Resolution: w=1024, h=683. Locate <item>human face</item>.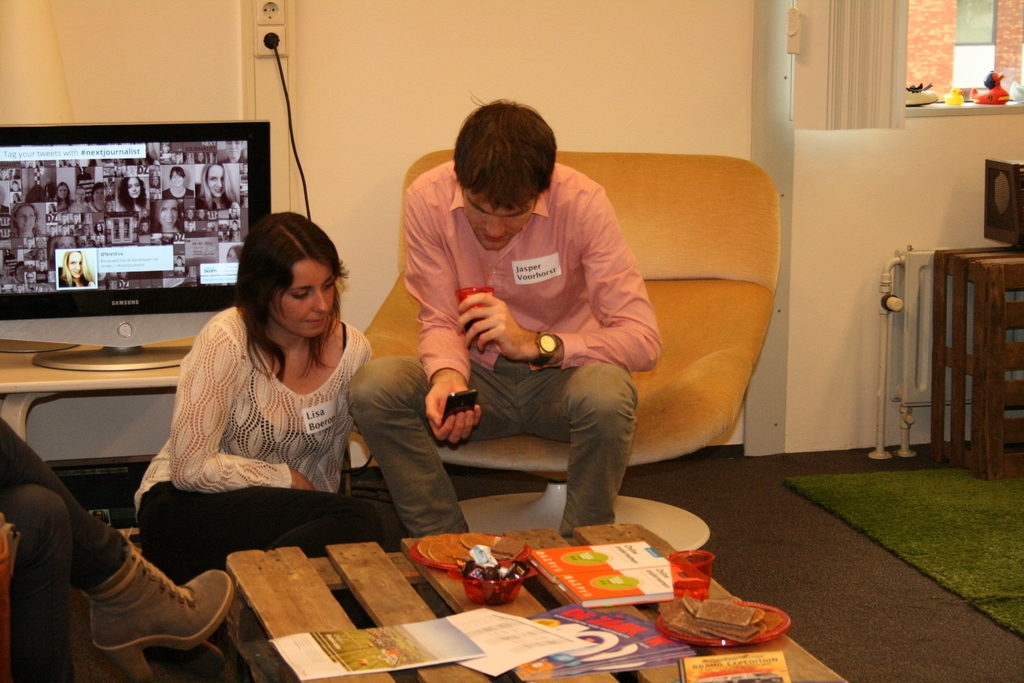
bbox=(226, 140, 241, 160).
